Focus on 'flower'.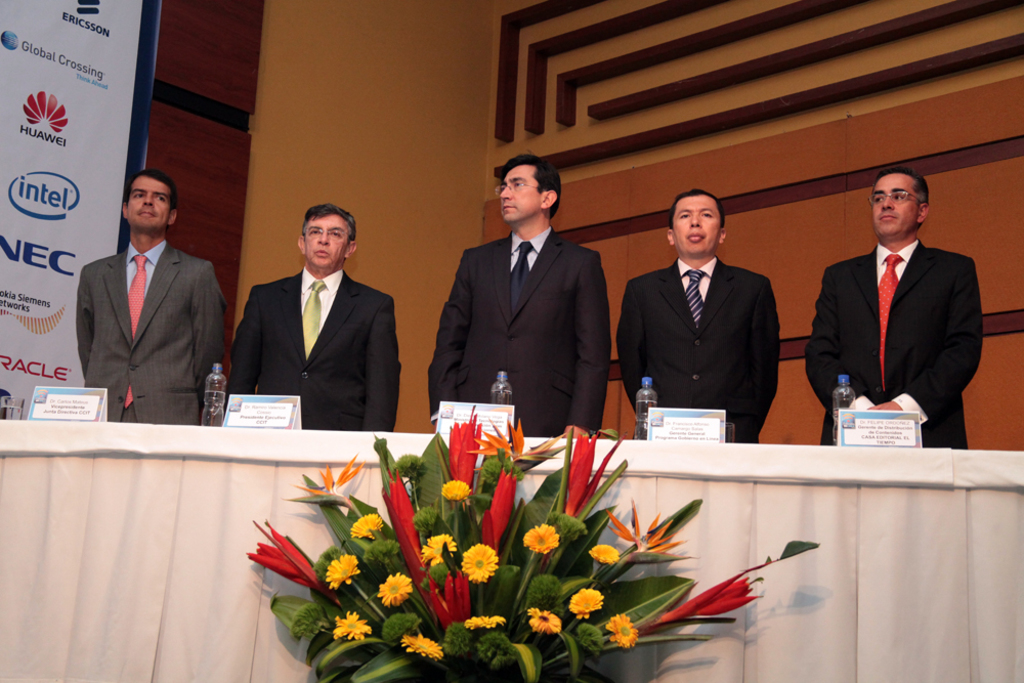
Focused at {"left": 290, "top": 456, "right": 360, "bottom": 507}.
